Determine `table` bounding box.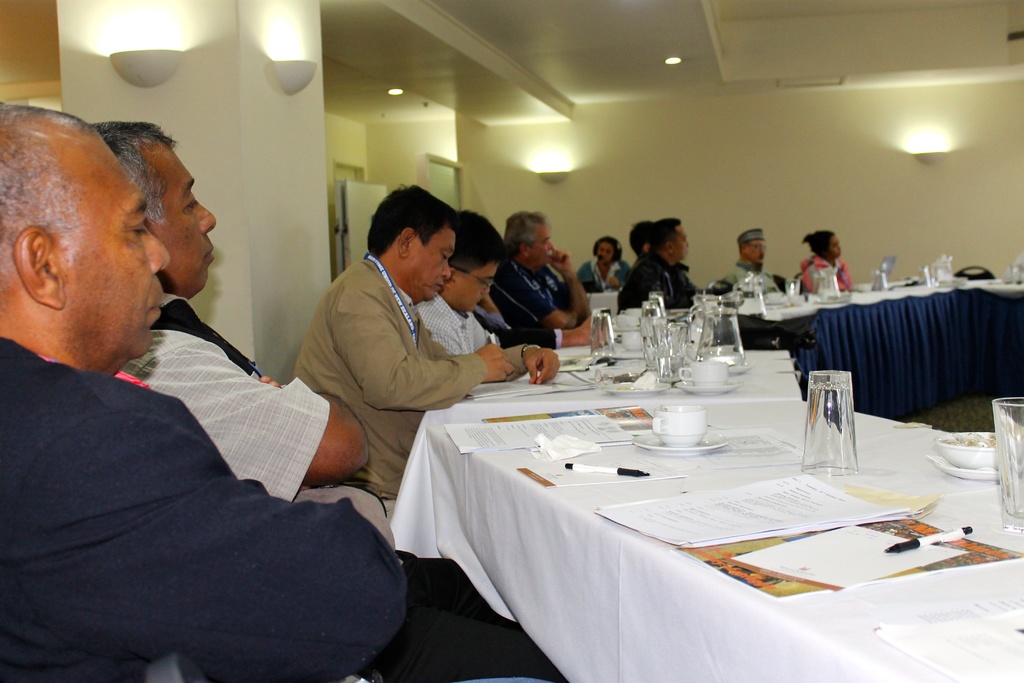
Determined: x1=552 y1=272 x2=1023 y2=436.
